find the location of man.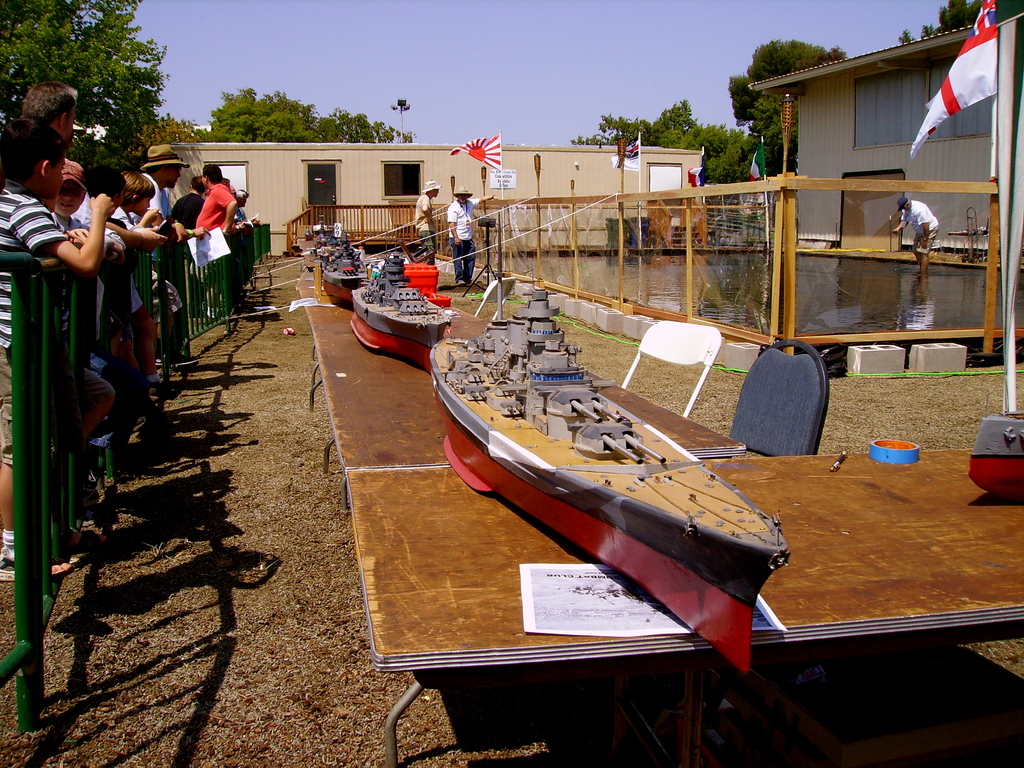
Location: [x1=138, y1=147, x2=199, y2=364].
